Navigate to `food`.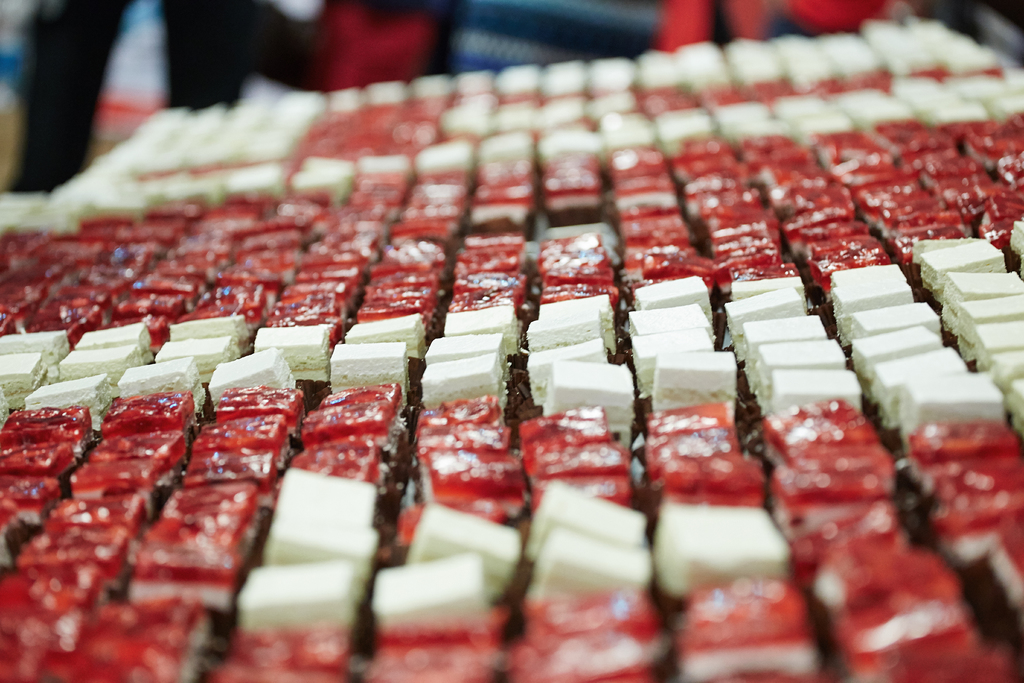
Navigation target: 1006,379,1023,436.
